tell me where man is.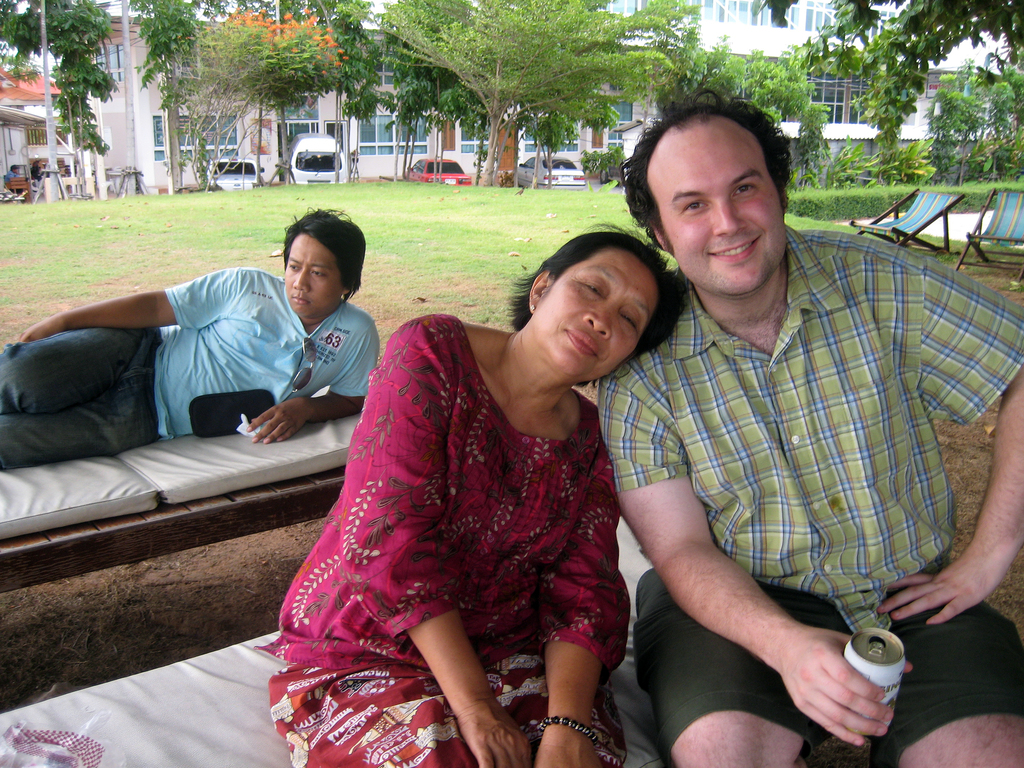
man is at locate(7, 159, 20, 184).
